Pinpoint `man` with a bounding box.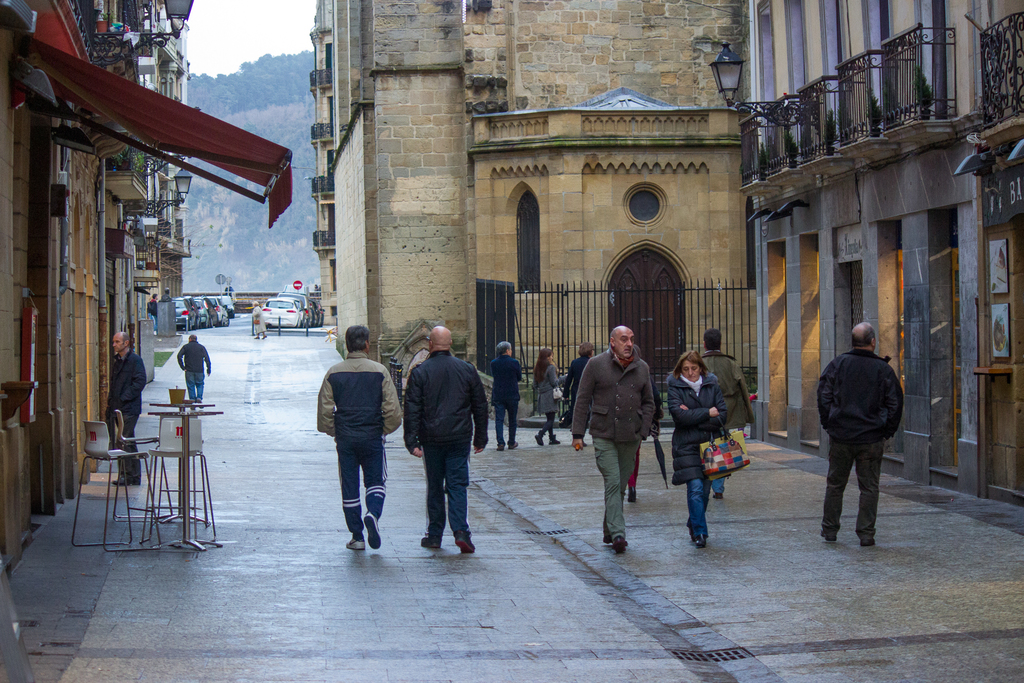
402 327 490 550.
